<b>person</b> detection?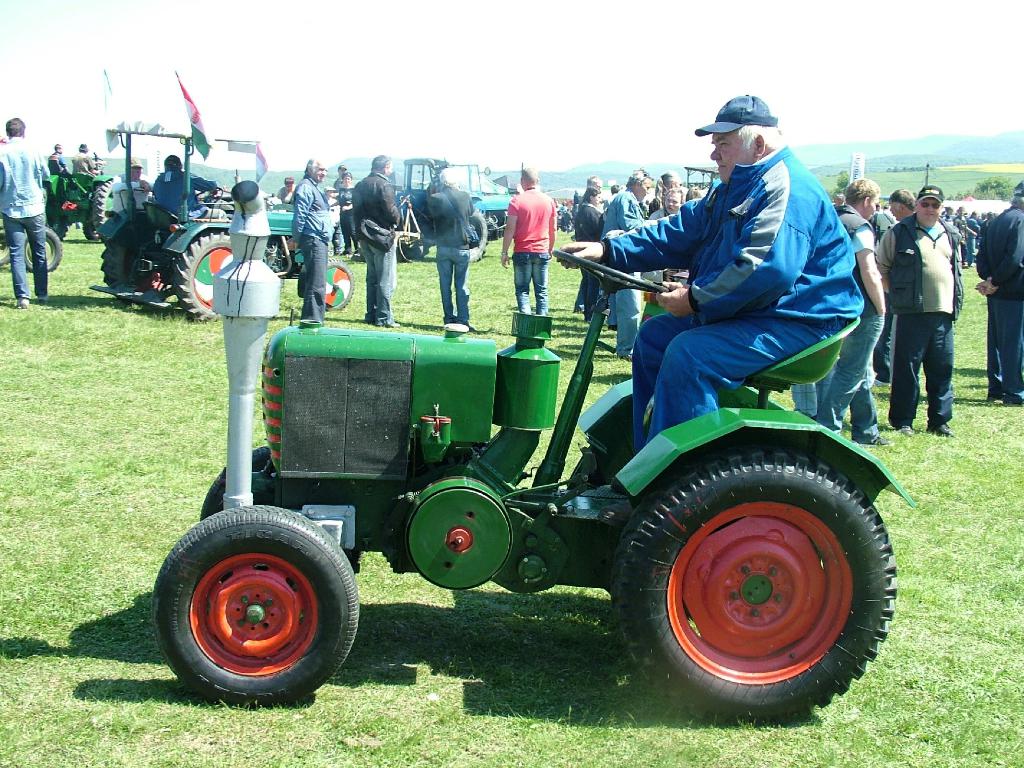
bbox=[976, 176, 1023, 415]
